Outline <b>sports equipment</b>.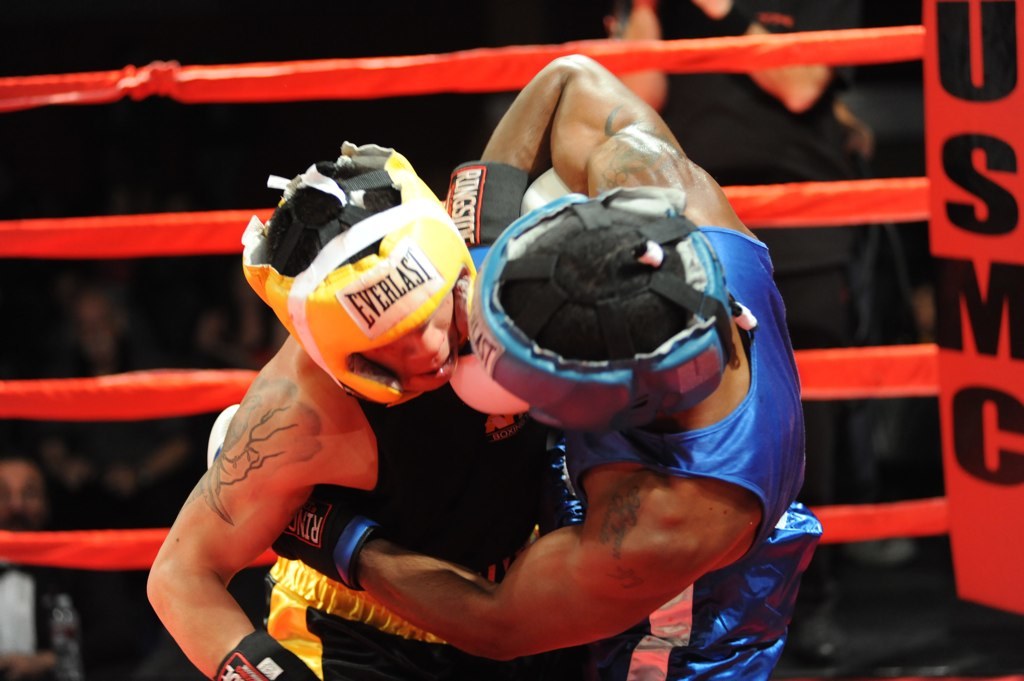
Outline: <box>206,409,398,594</box>.
